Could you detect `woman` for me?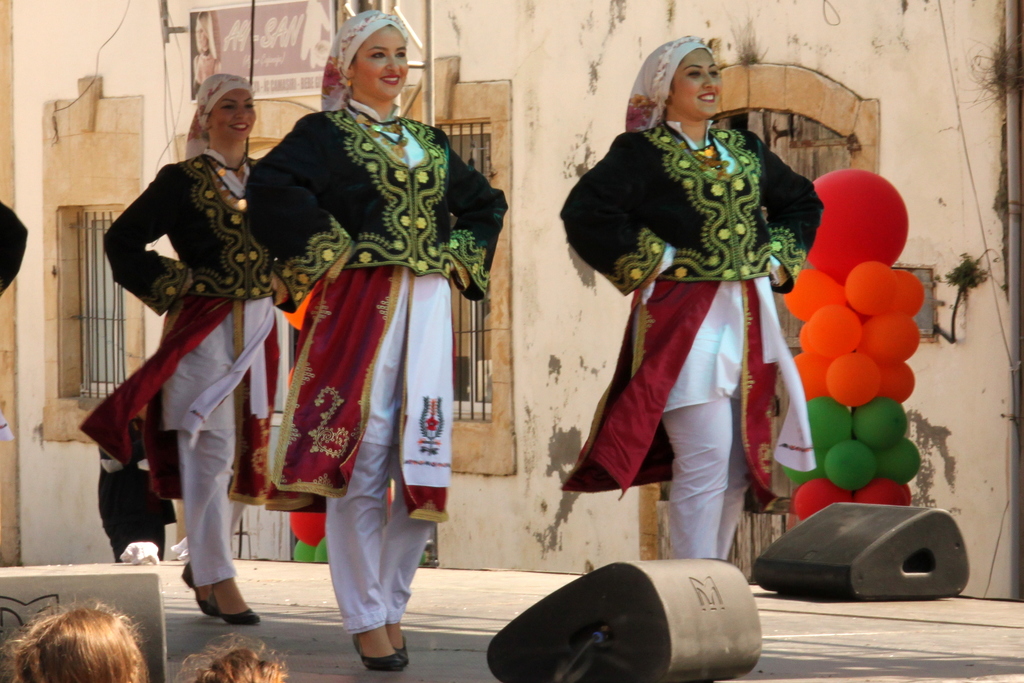
Detection result: [575, 35, 829, 571].
